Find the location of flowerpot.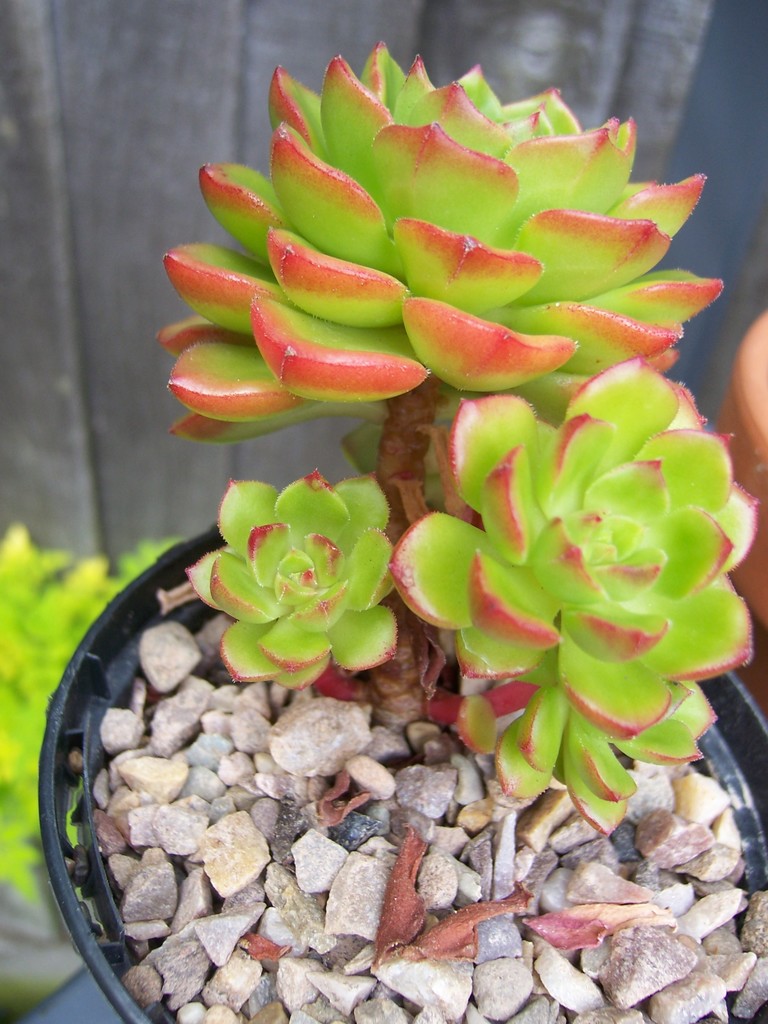
Location: <region>38, 526, 767, 1023</region>.
